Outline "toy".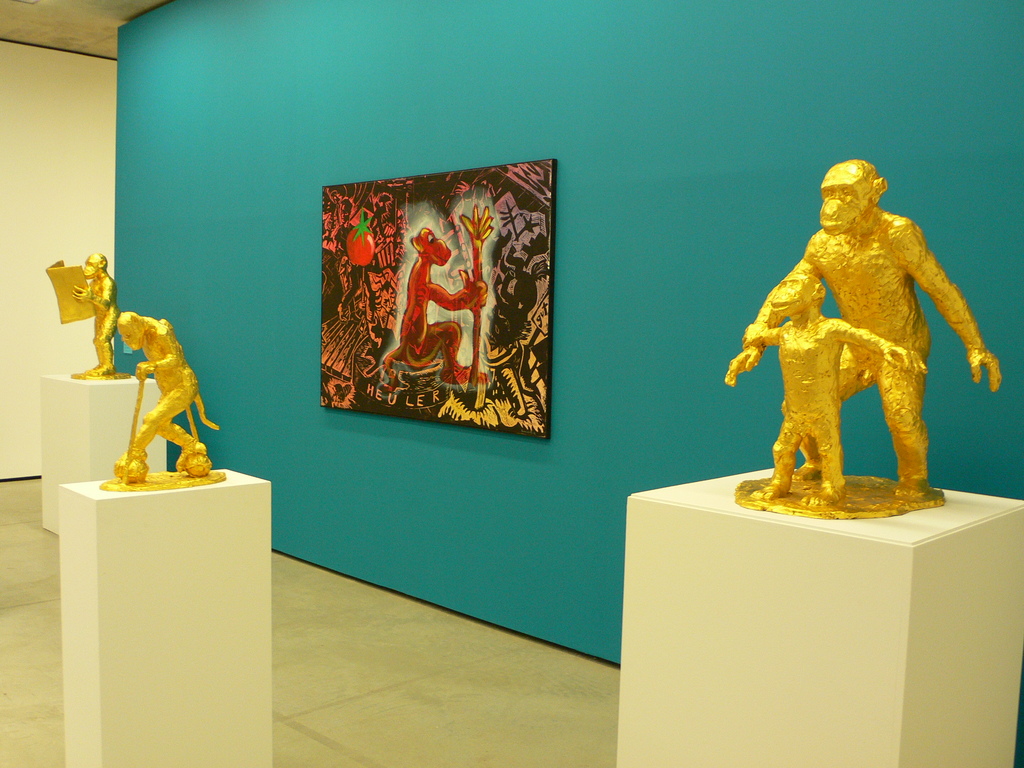
Outline: l=45, t=251, r=131, b=380.
